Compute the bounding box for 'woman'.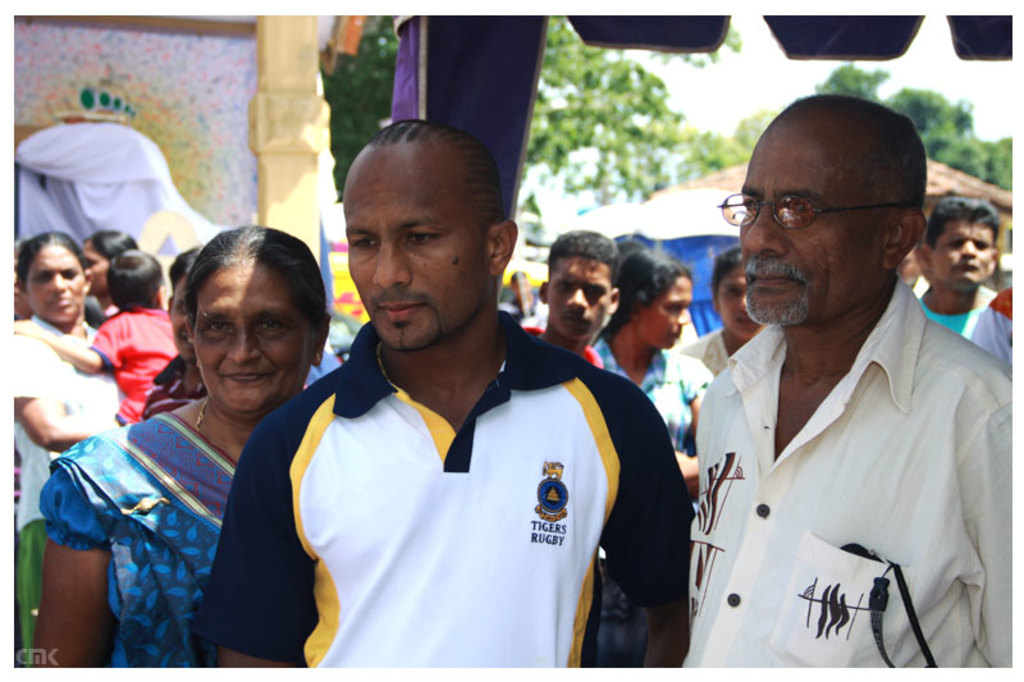
pyautogui.locateOnScreen(589, 247, 718, 488).
